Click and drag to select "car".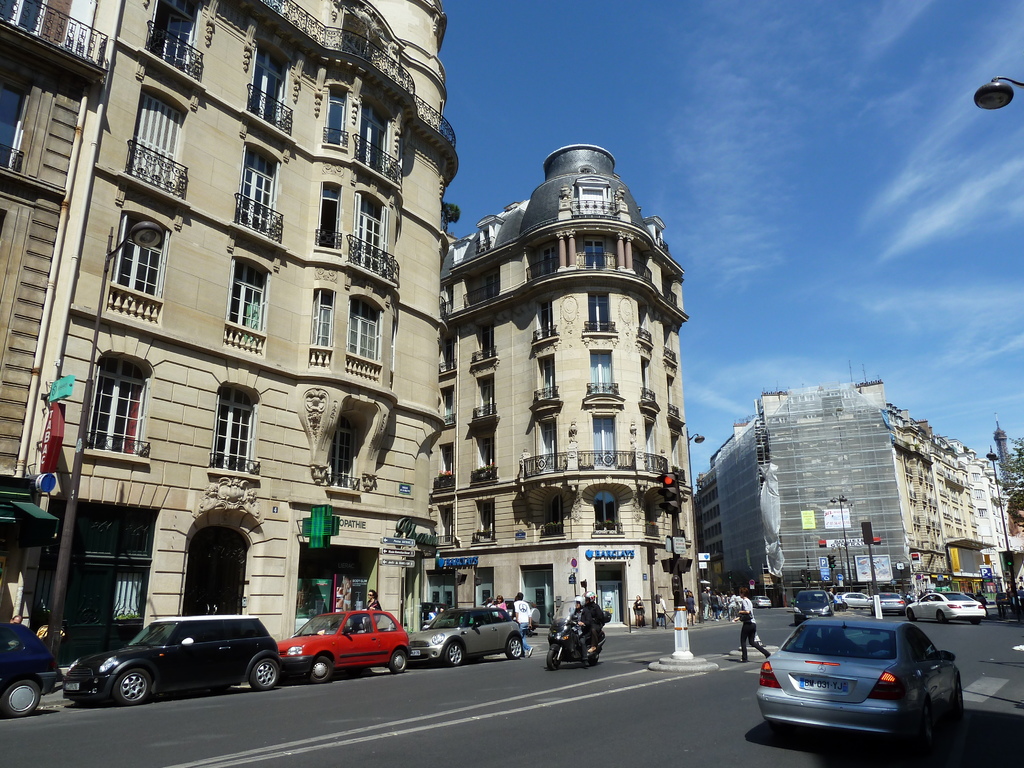
Selection: <box>0,622,72,715</box>.
